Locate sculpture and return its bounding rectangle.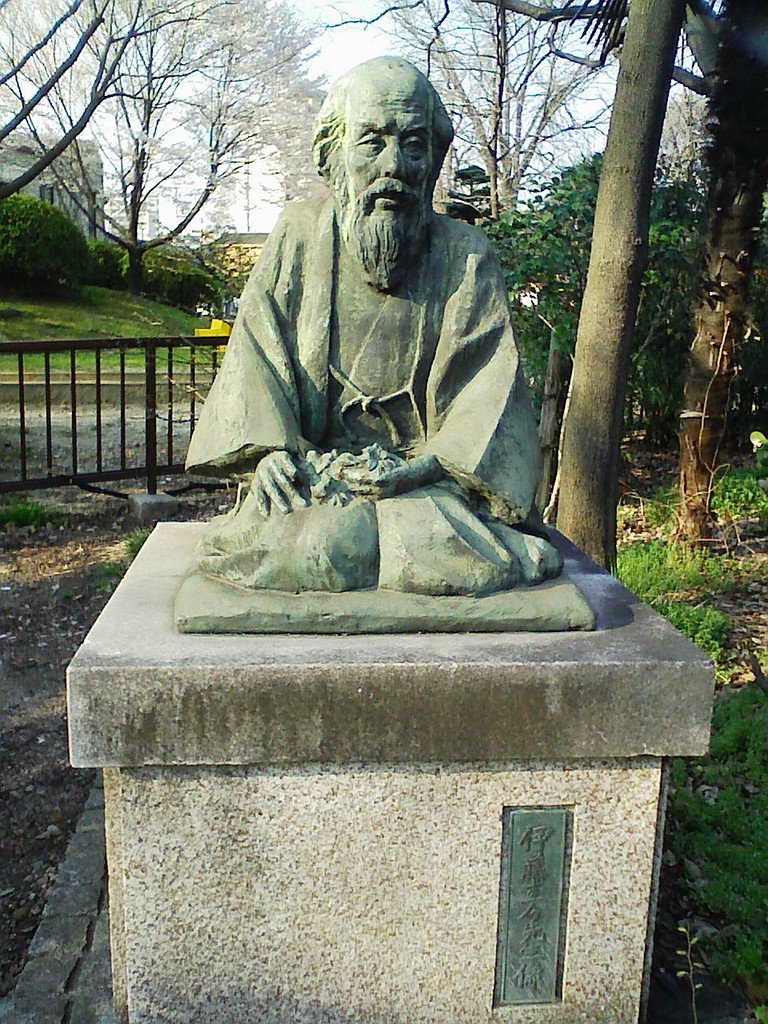
[left=202, top=56, right=557, bottom=630].
